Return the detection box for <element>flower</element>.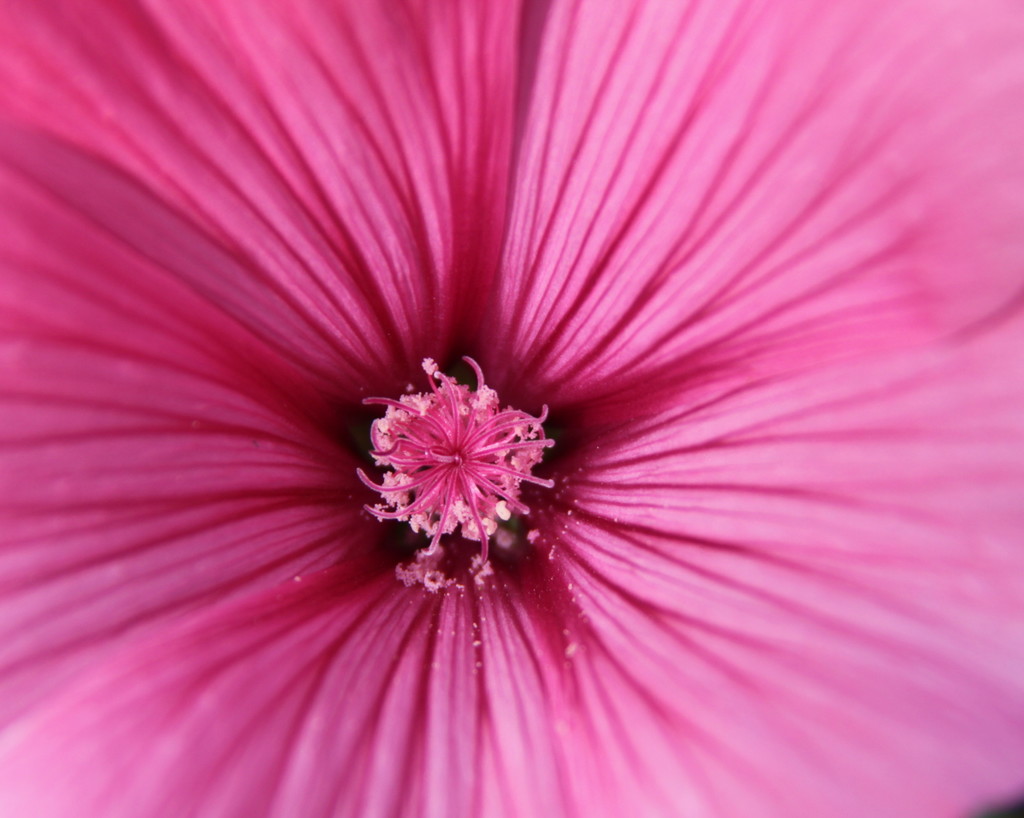
0/4/1023/789.
